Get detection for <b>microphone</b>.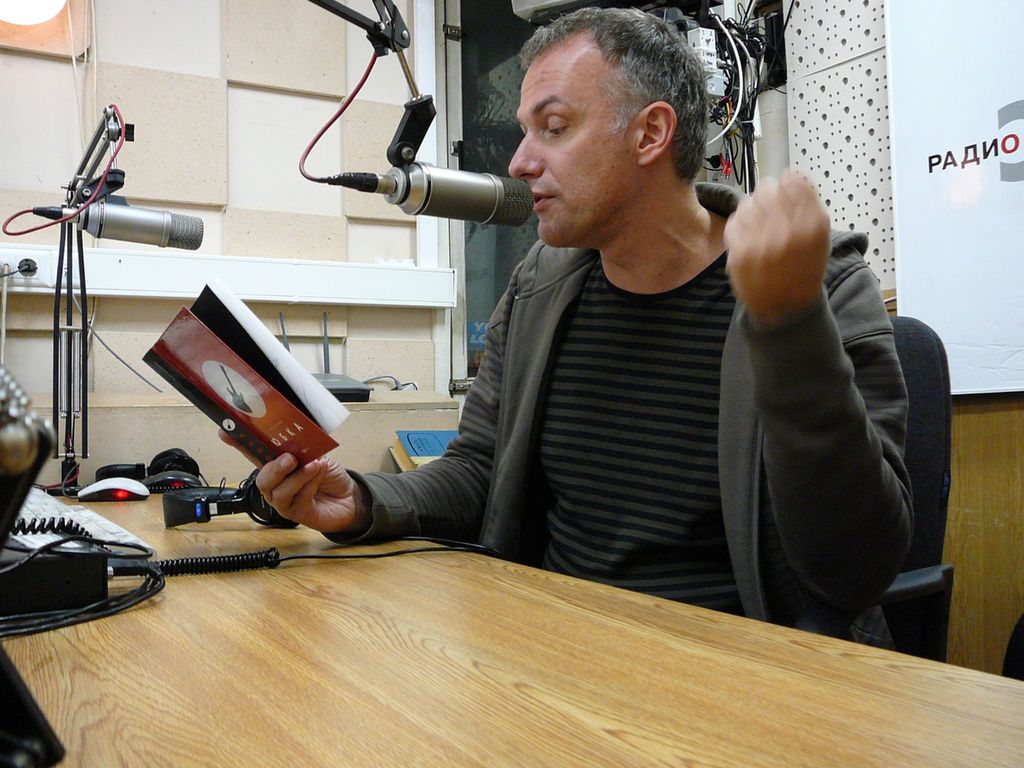
Detection: x1=33 y1=204 x2=204 y2=252.
